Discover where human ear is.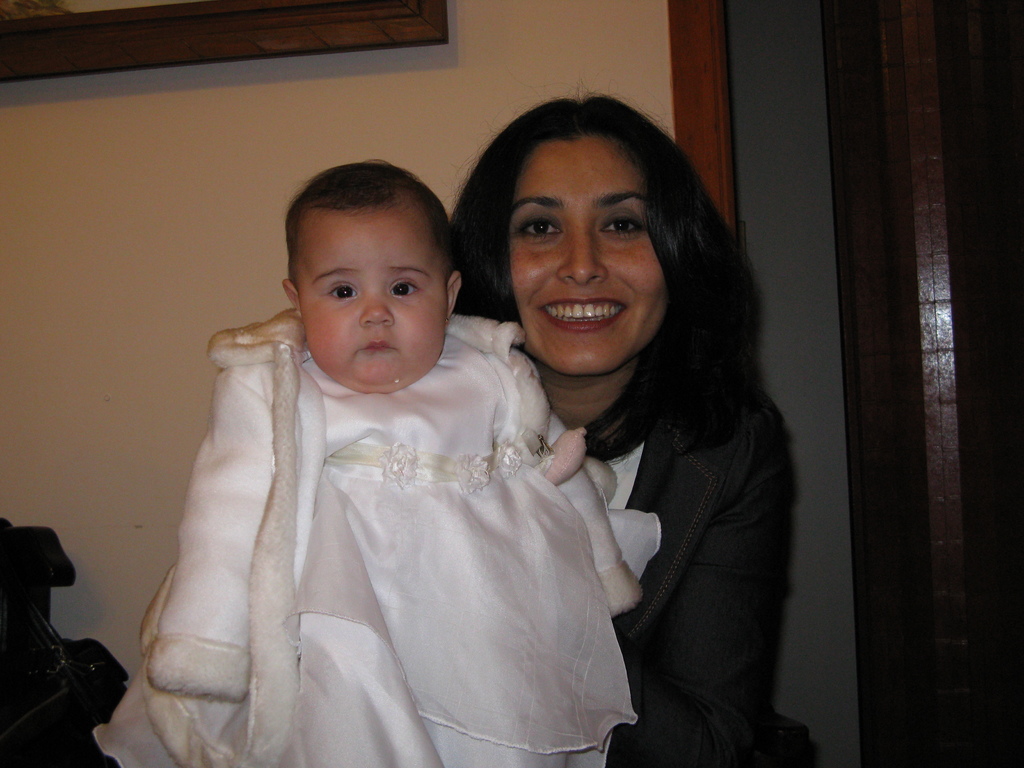
Discovered at <bbox>282, 278, 298, 311</bbox>.
